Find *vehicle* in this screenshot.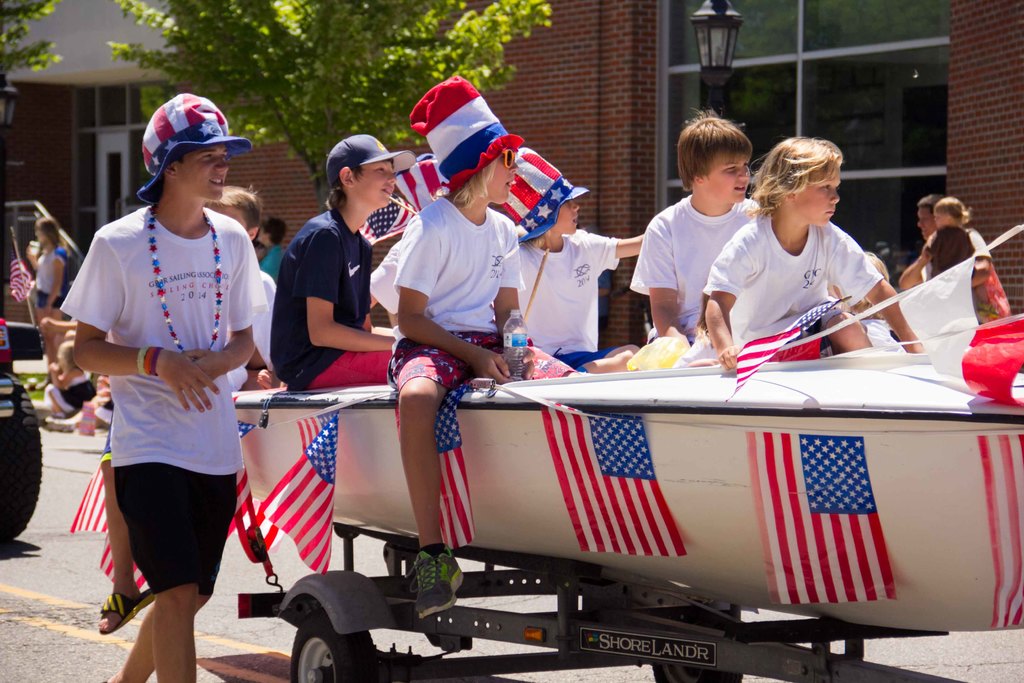
The bounding box for *vehicle* is (0,248,45,551).
